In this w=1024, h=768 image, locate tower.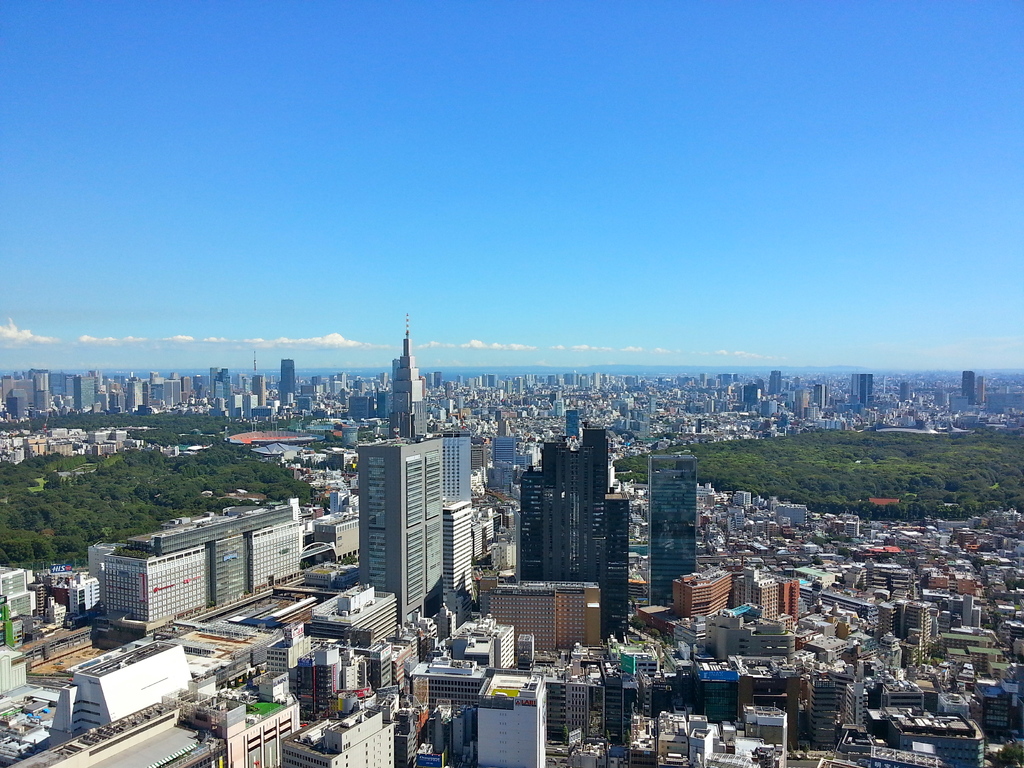
Bounding box: [364,332,441,446].
